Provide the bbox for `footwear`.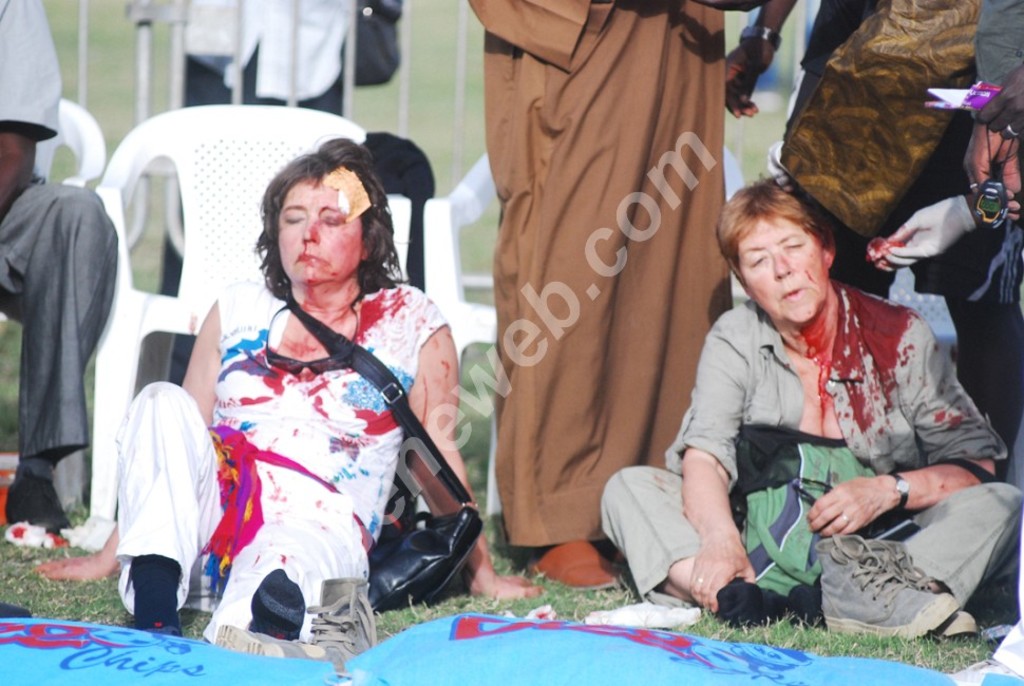
BBox(303, 573, 382, 670).
